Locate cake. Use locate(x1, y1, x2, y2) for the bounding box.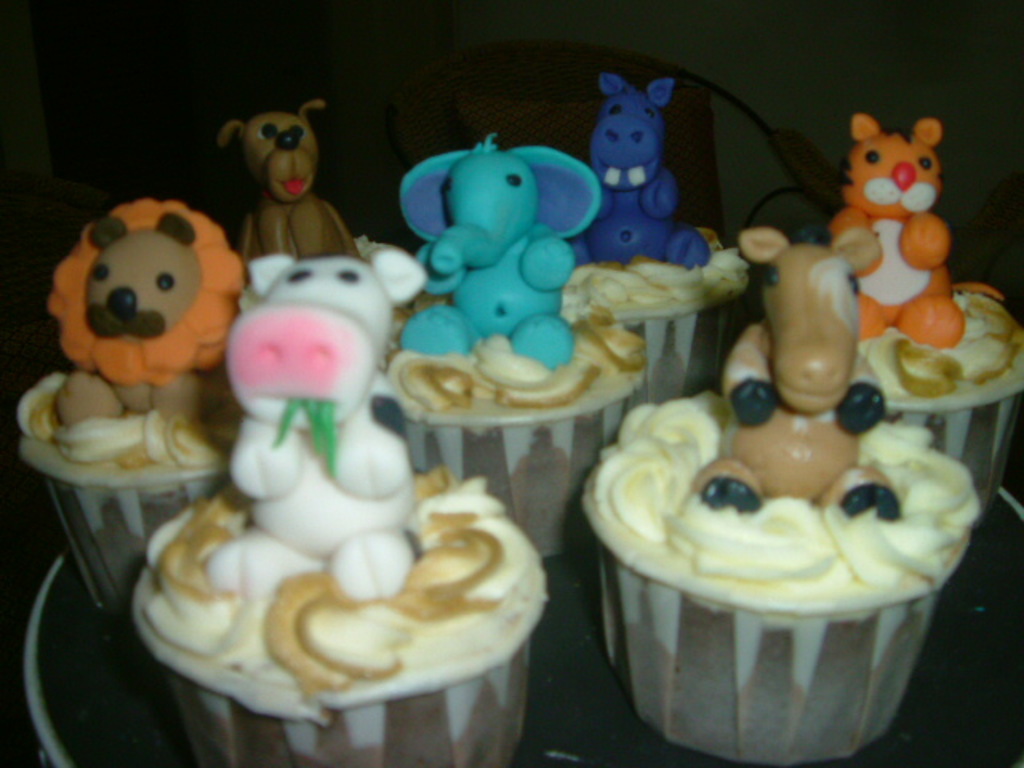
locate(37, 195, 253, 619).
